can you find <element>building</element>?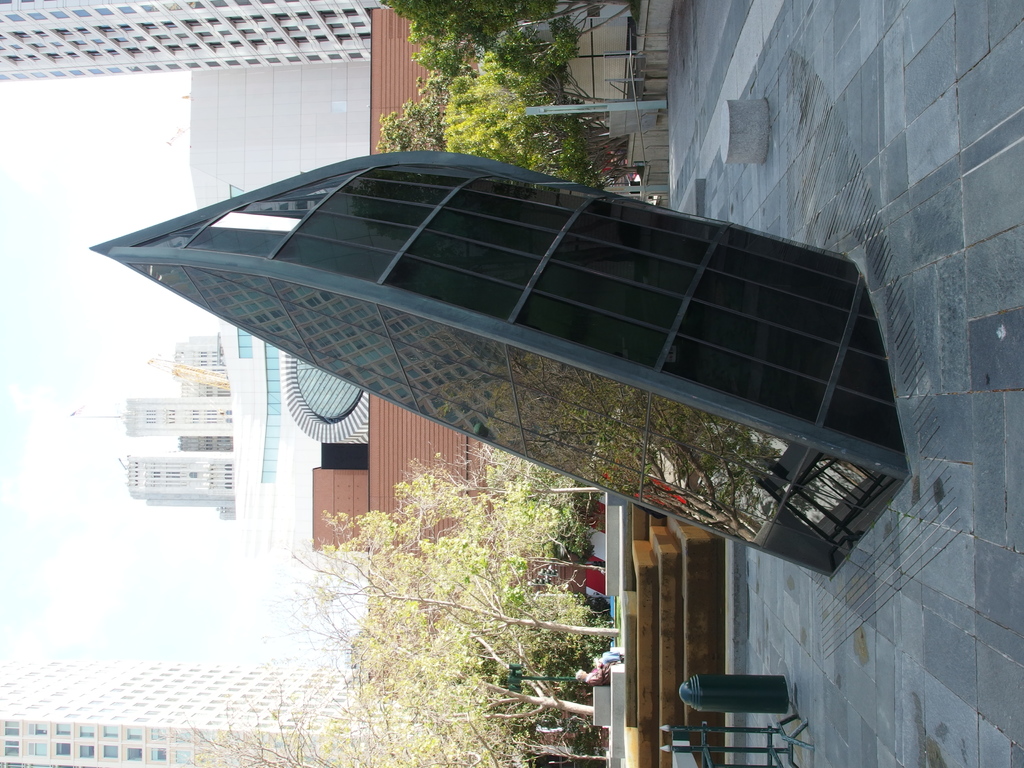
Yes, bounding box: 228, 328, 324, 563.
